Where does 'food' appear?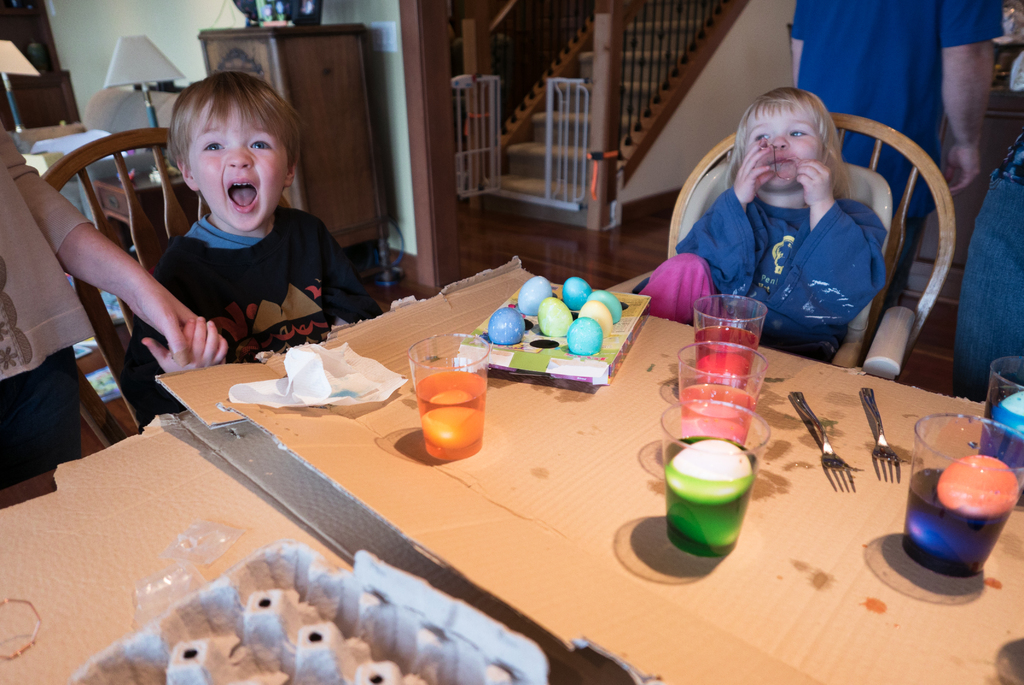
Appears at crop(166, 637, 292, 684).
